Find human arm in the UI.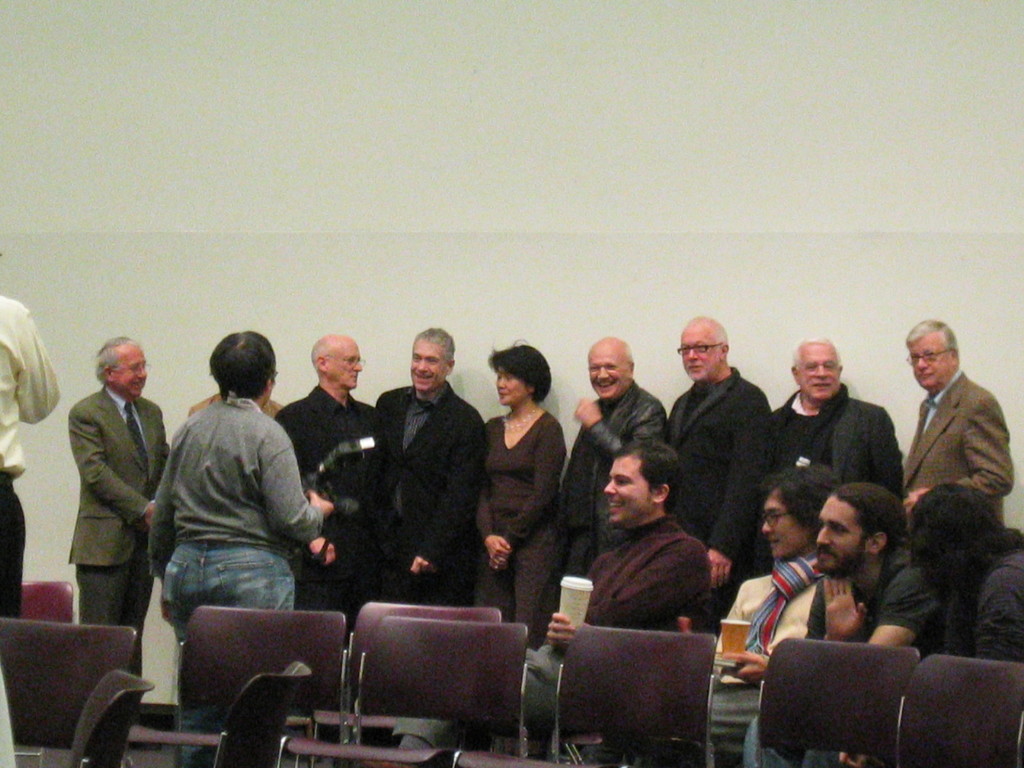
UI element at [x1=543, y1=542, x2=705, y2=637].
